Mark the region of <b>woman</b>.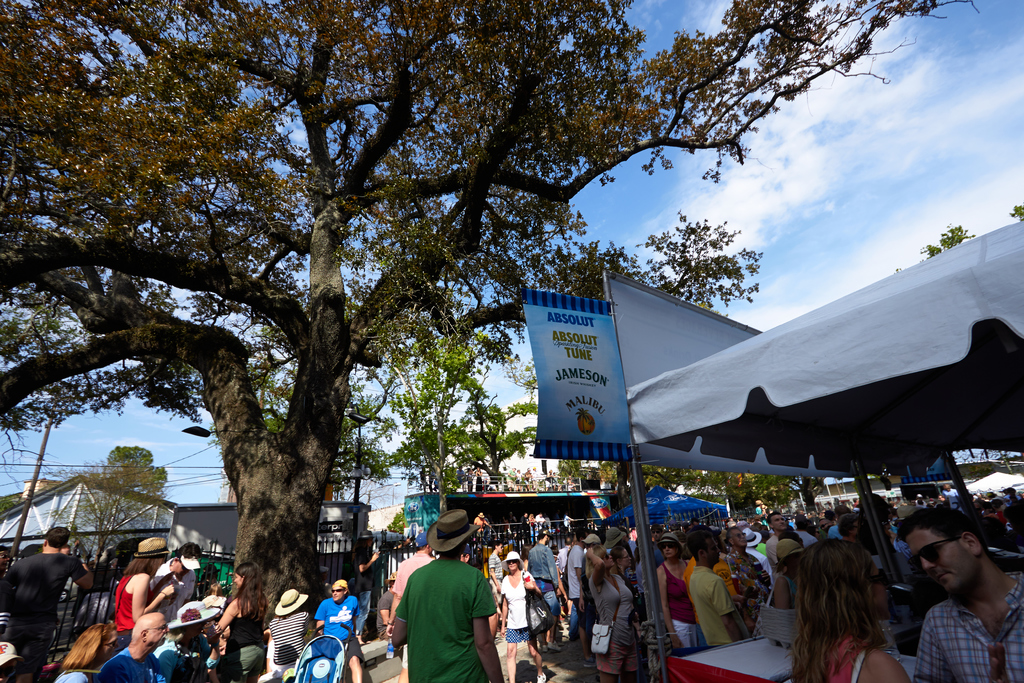
Region: region(54, 621, 122, 682).
